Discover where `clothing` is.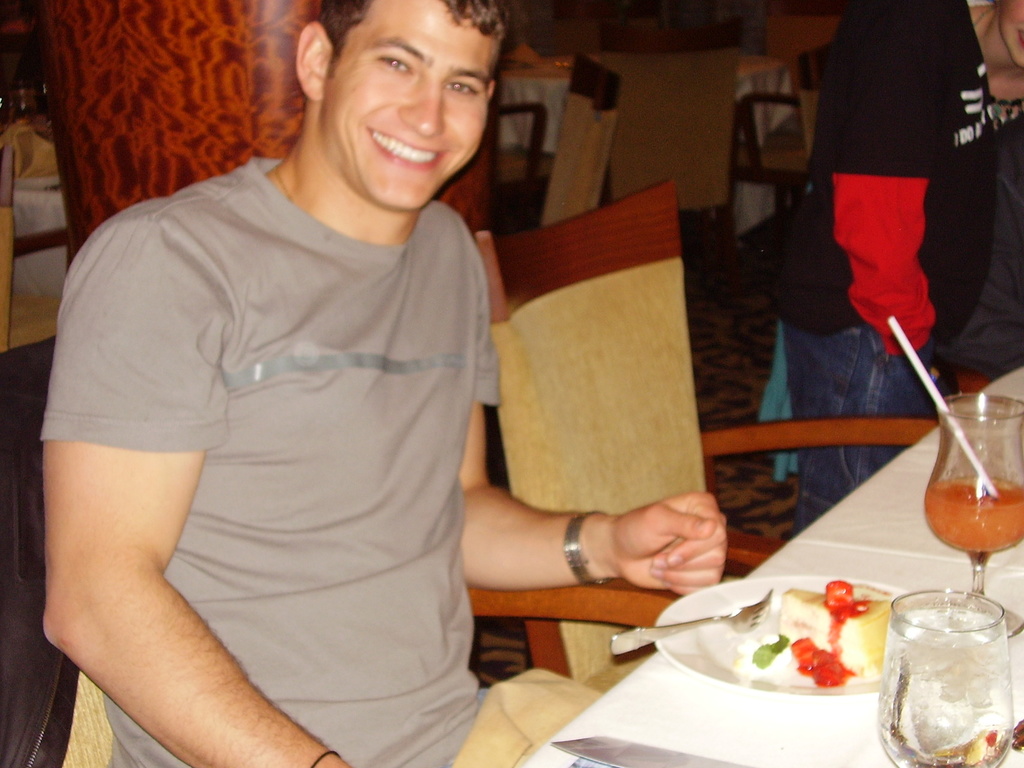
Discovered at Rect(40, 155, 591, 762).
